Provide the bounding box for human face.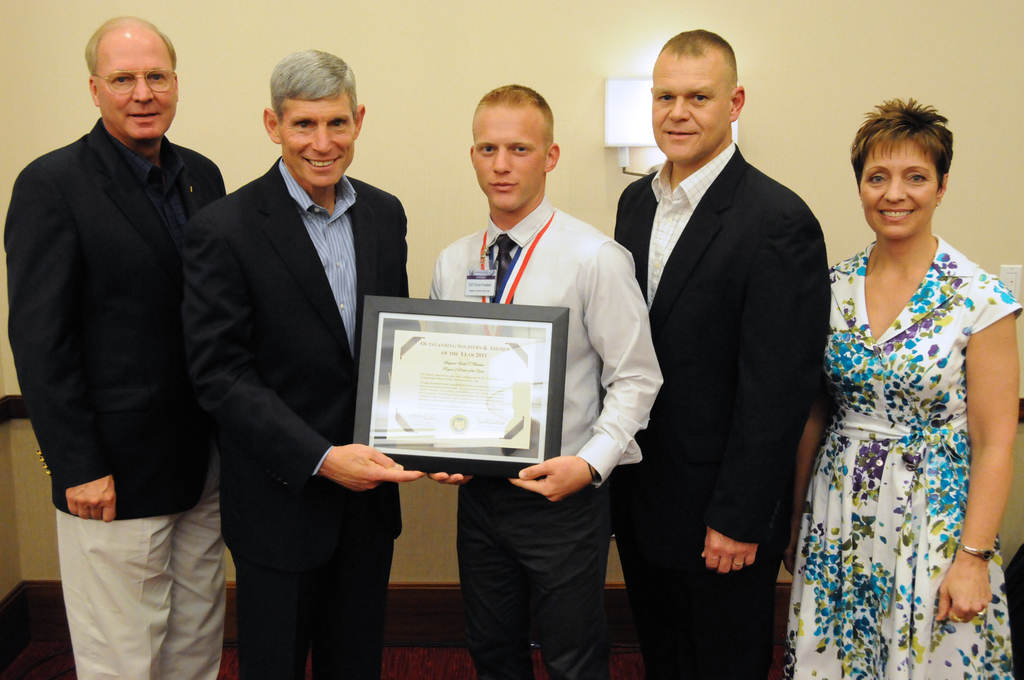
x1=471, y1=106, x2=547, y2=215.
